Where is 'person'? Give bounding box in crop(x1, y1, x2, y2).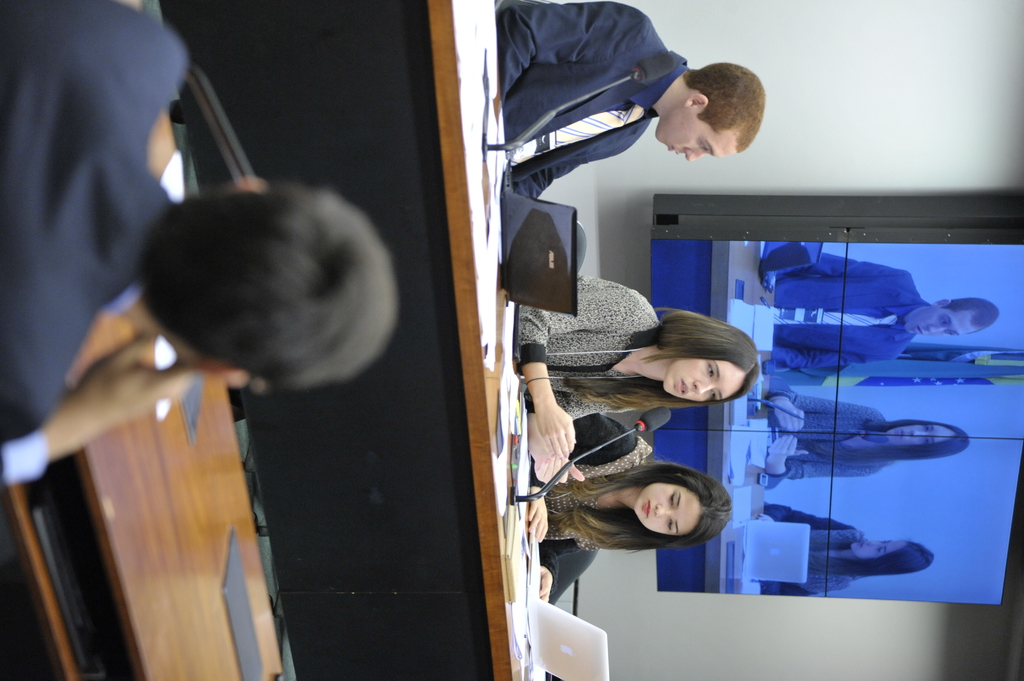
crop(767, 506, 934, 588).
